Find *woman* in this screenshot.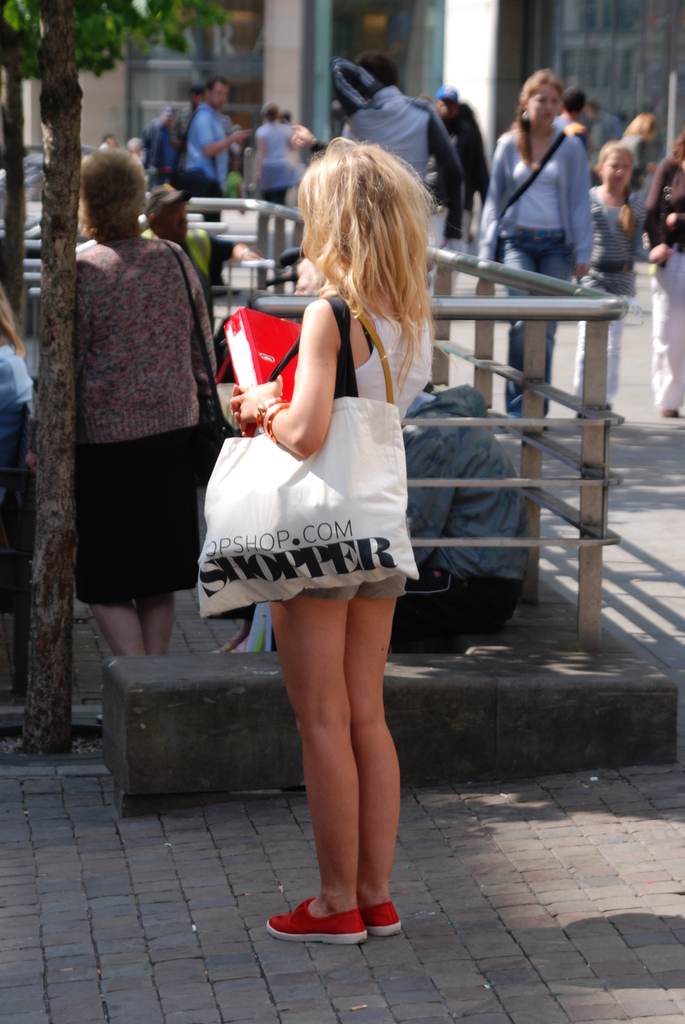
The bounding box for *woman* is (22, 147, 214, 725).
